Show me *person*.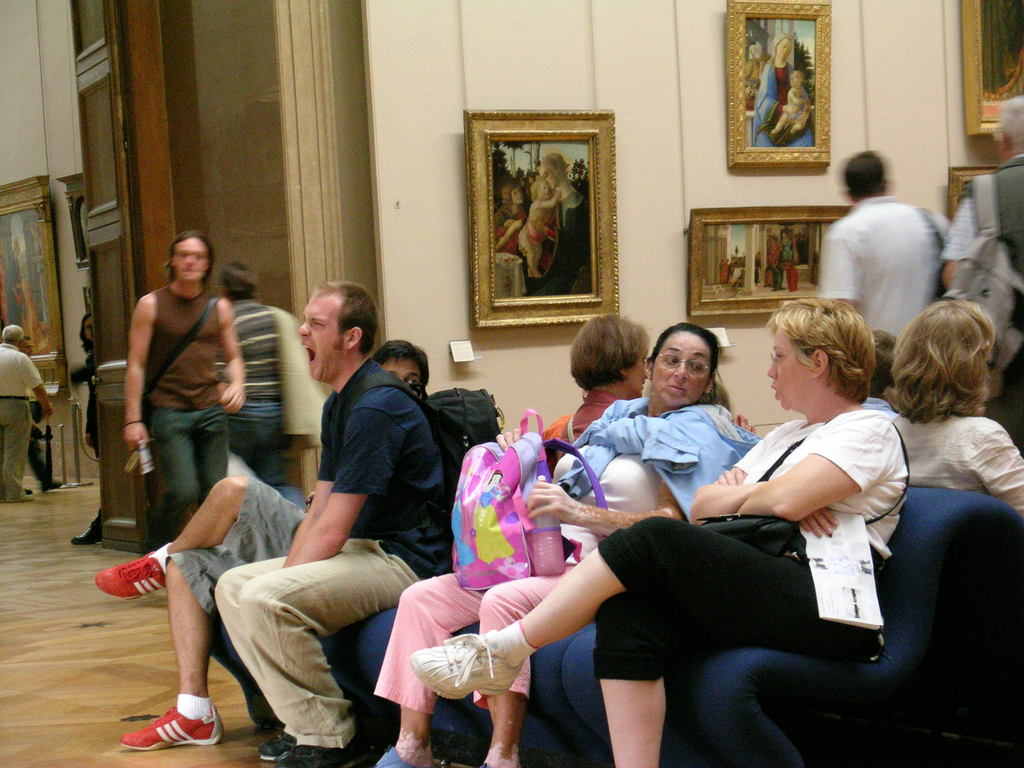
*person* is here: 746/35/820/147.
